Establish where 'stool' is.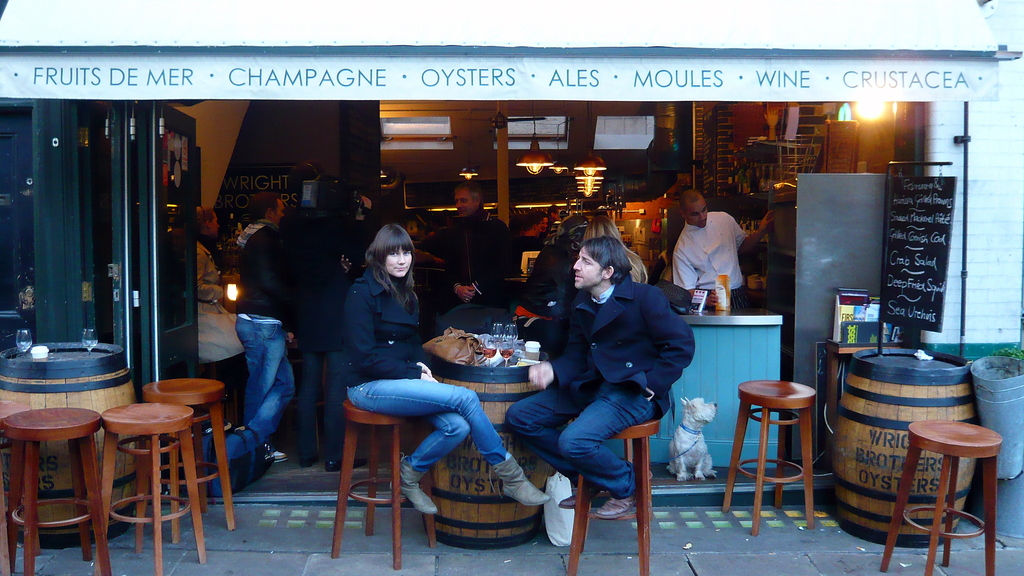
Established at 563/419/660/575.
